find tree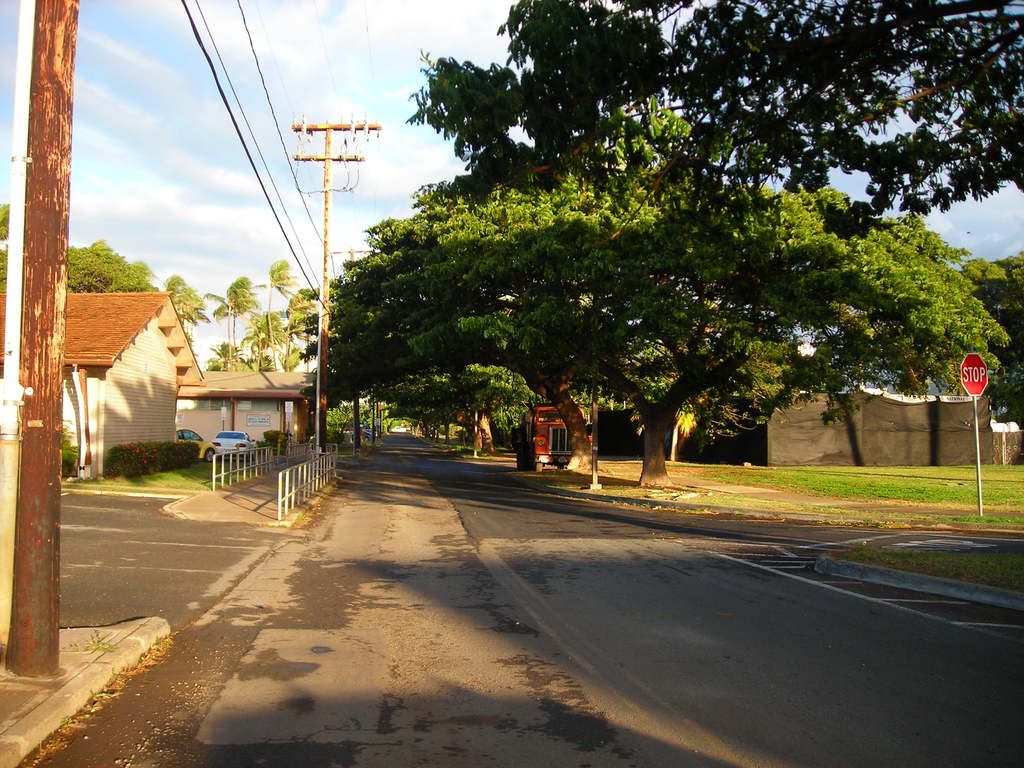
{"x1": 253, "y1": 252, "x2": 292, "y2": 387}
